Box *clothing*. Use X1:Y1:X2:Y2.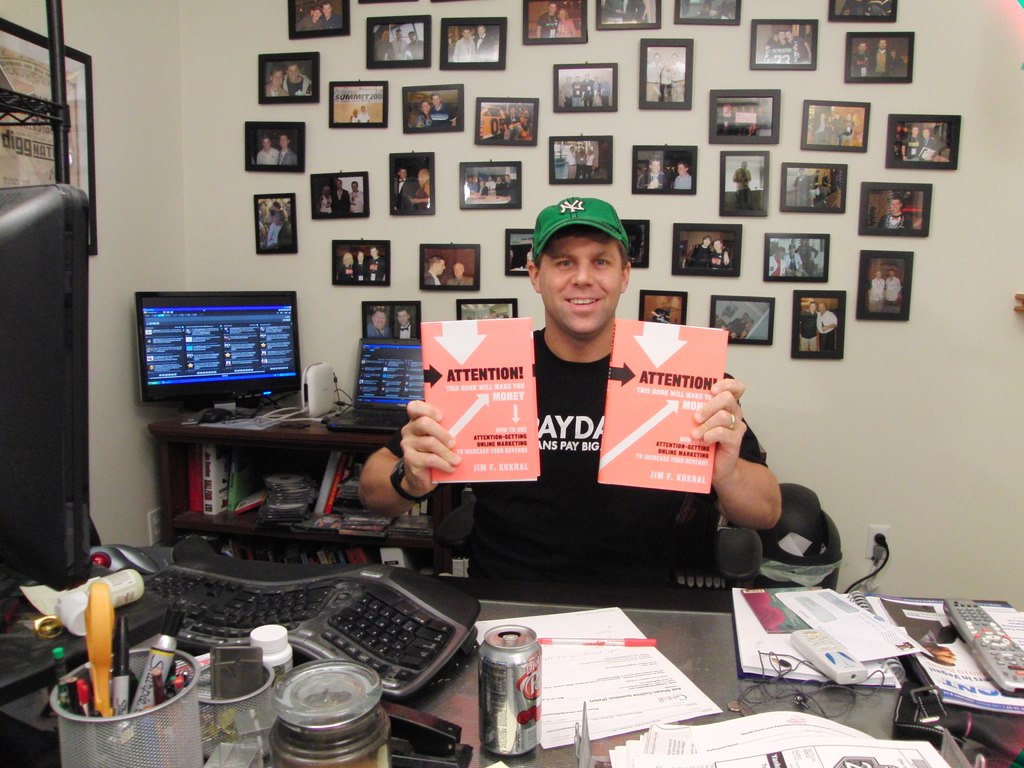
396:177:416:209.
